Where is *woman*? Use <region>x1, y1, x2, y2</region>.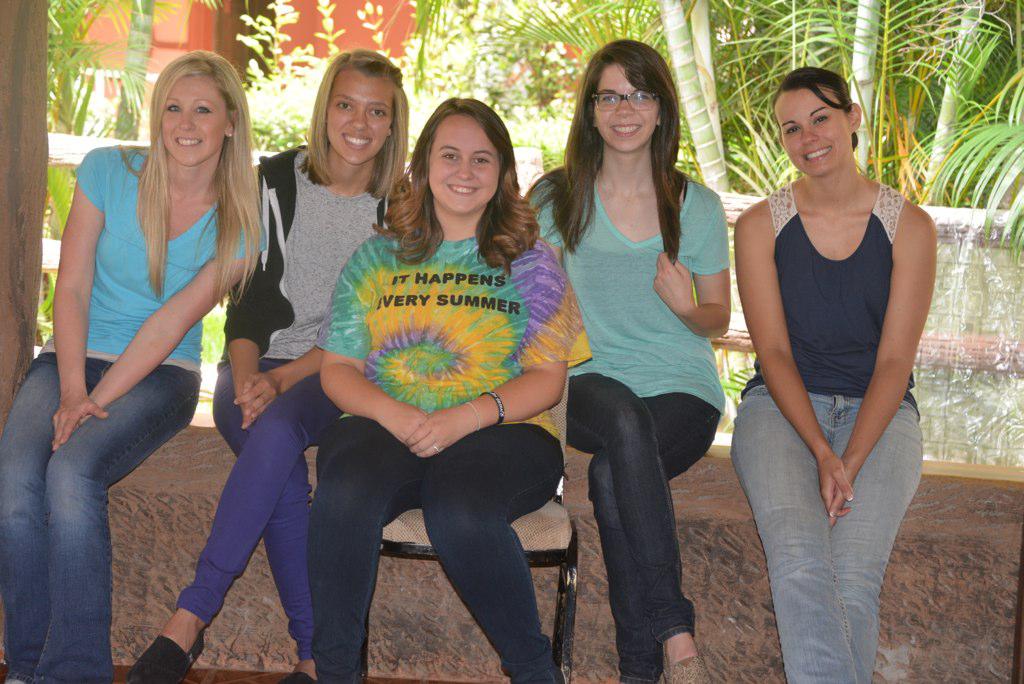
<region>524, 39, 735, 683</region>.
